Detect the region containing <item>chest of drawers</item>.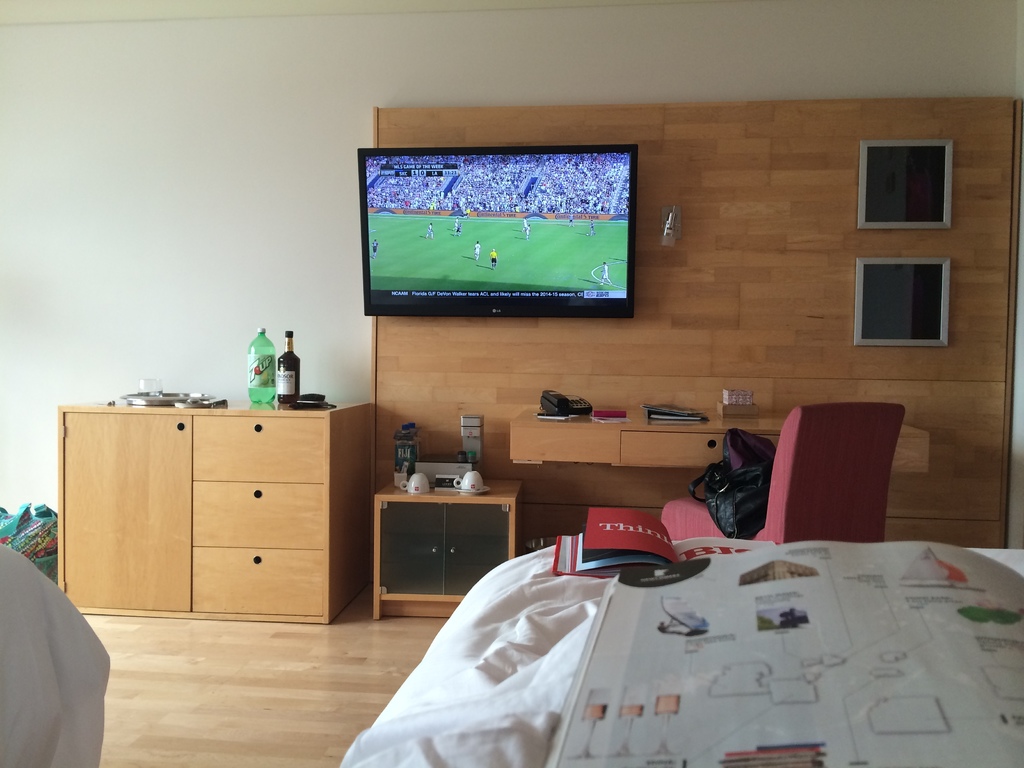
box=[511, 410, 930, 474].
